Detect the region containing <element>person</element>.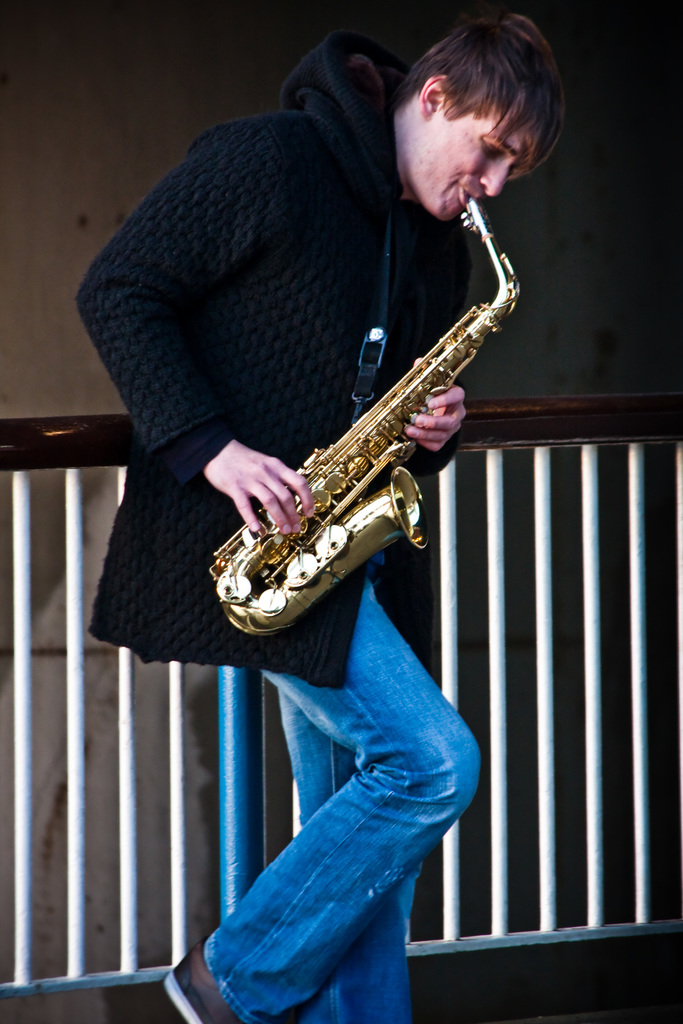
rect(74, 8, 568, 1023).
